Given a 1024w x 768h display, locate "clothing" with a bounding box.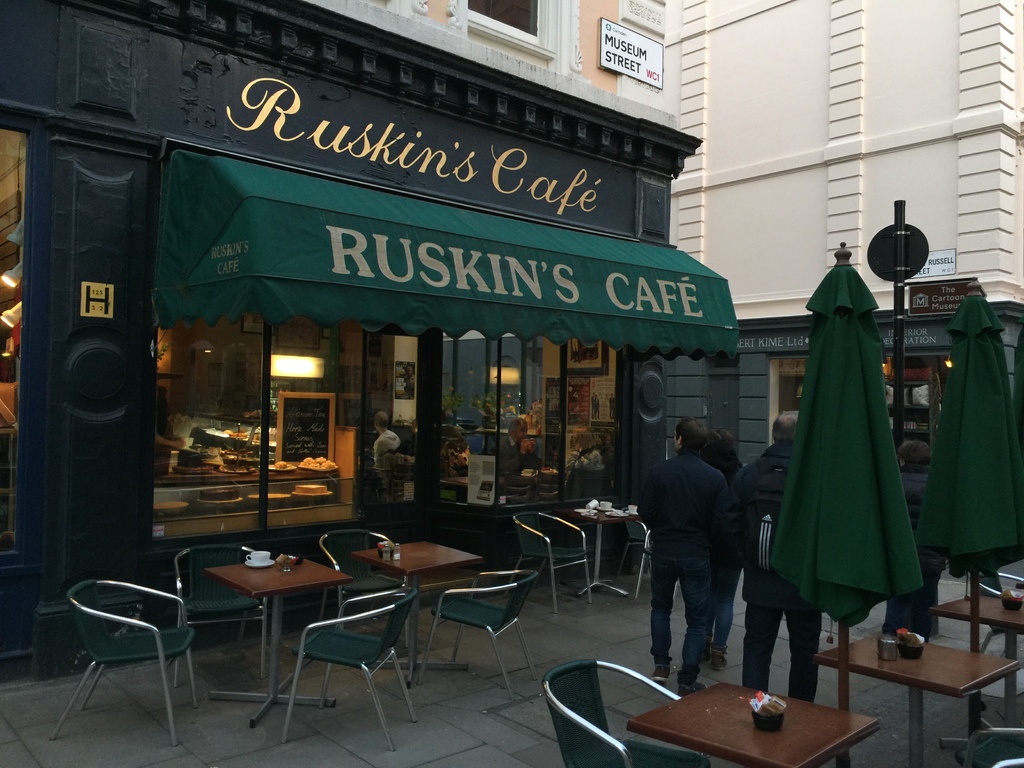
Located: (883, 466, 957, 650).
